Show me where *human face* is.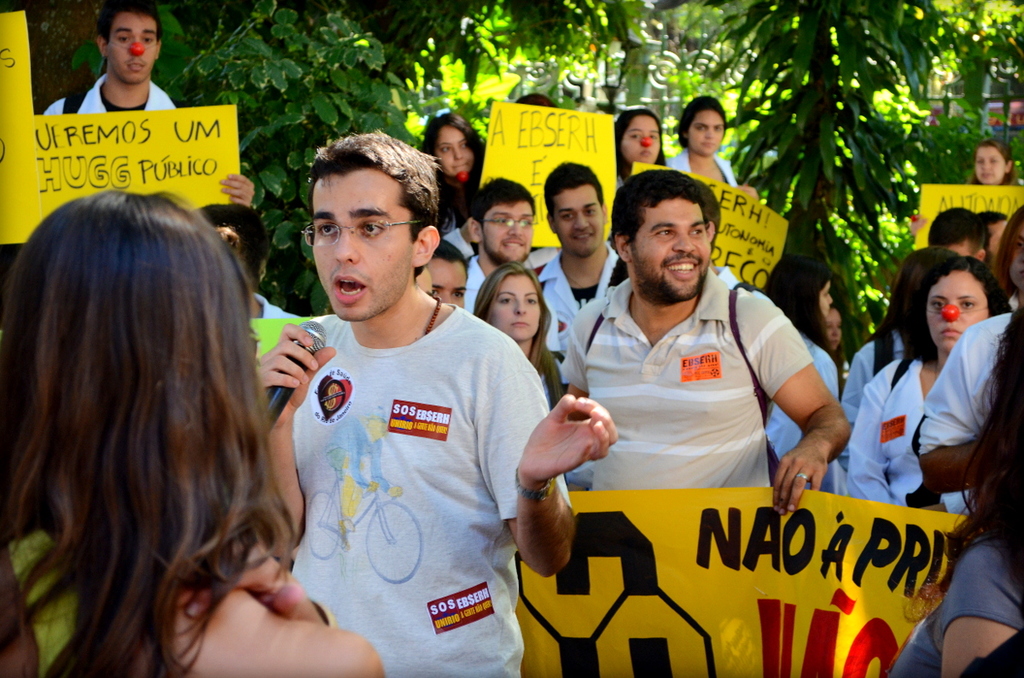
*human face* is at [313, 171, 413, 321].
